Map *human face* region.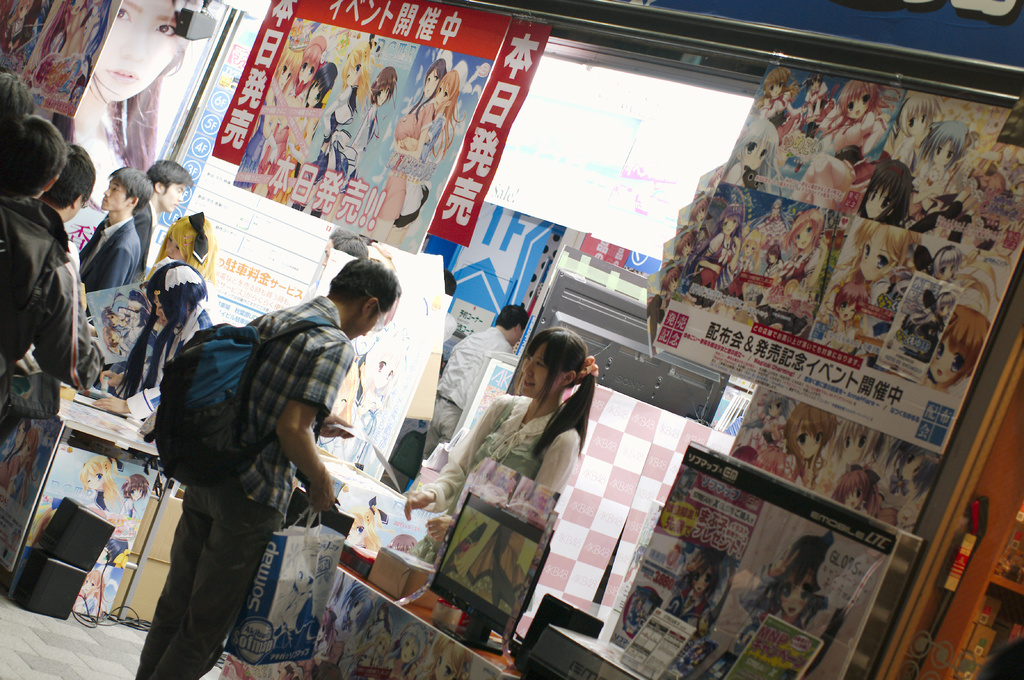
Mapped to box(156, 297, 167, 326).
